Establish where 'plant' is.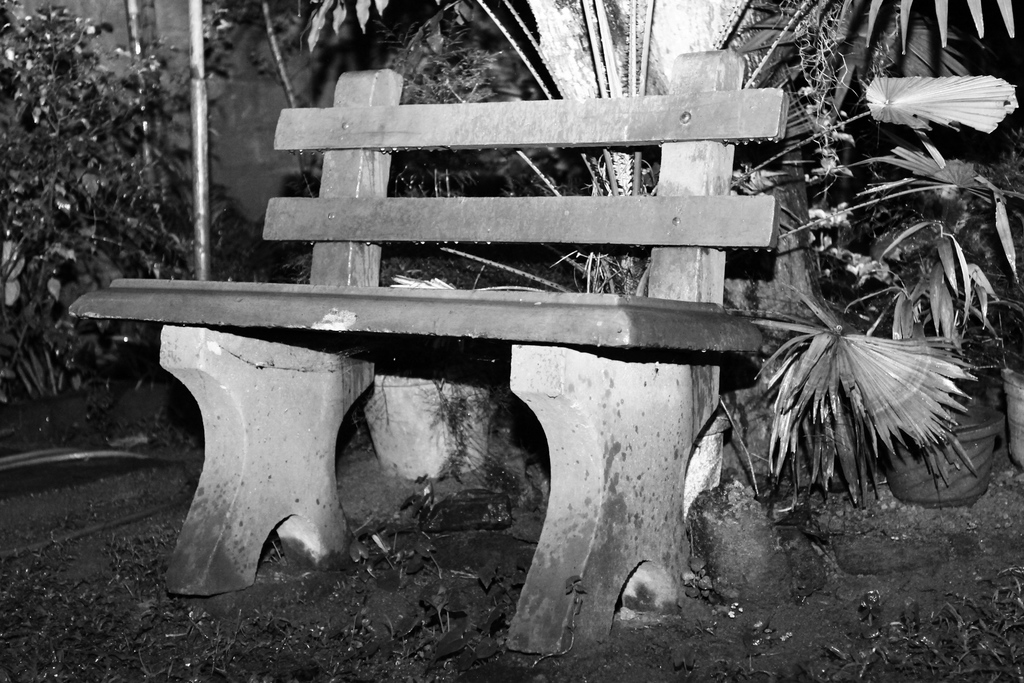
Established at BBox(759, 473, 1023, 682).
